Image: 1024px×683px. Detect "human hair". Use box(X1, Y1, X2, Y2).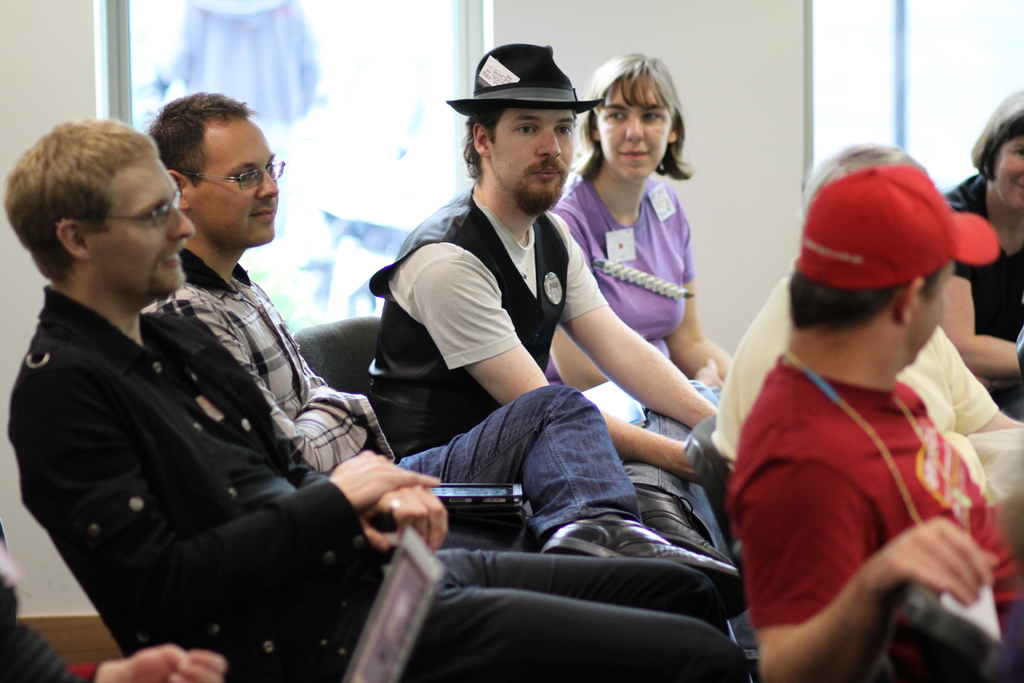
box(15, 115, 171, 286).
